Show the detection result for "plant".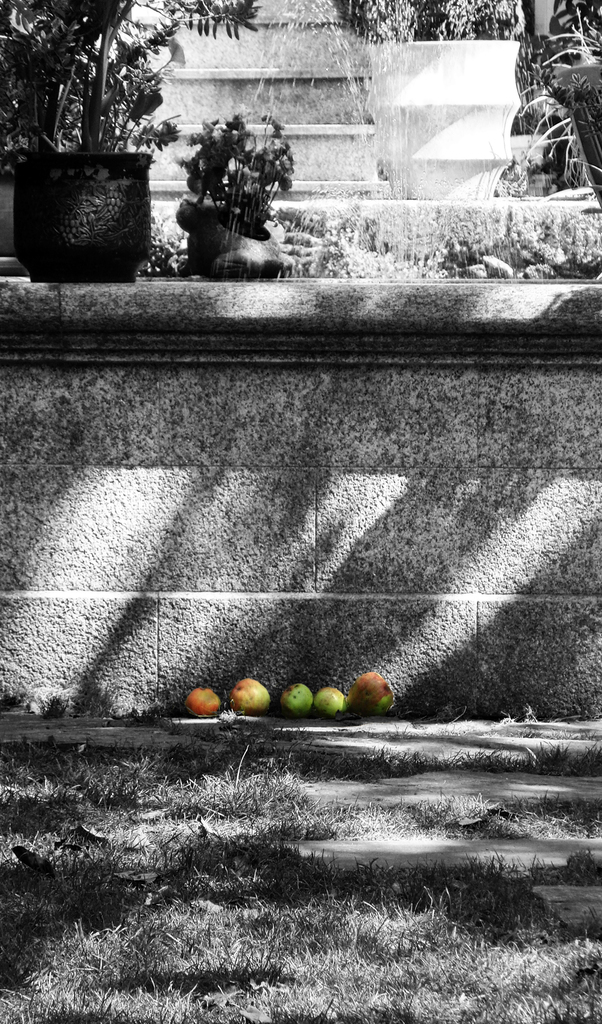
<bbox>165, 92, 310, 241</bbox>.
